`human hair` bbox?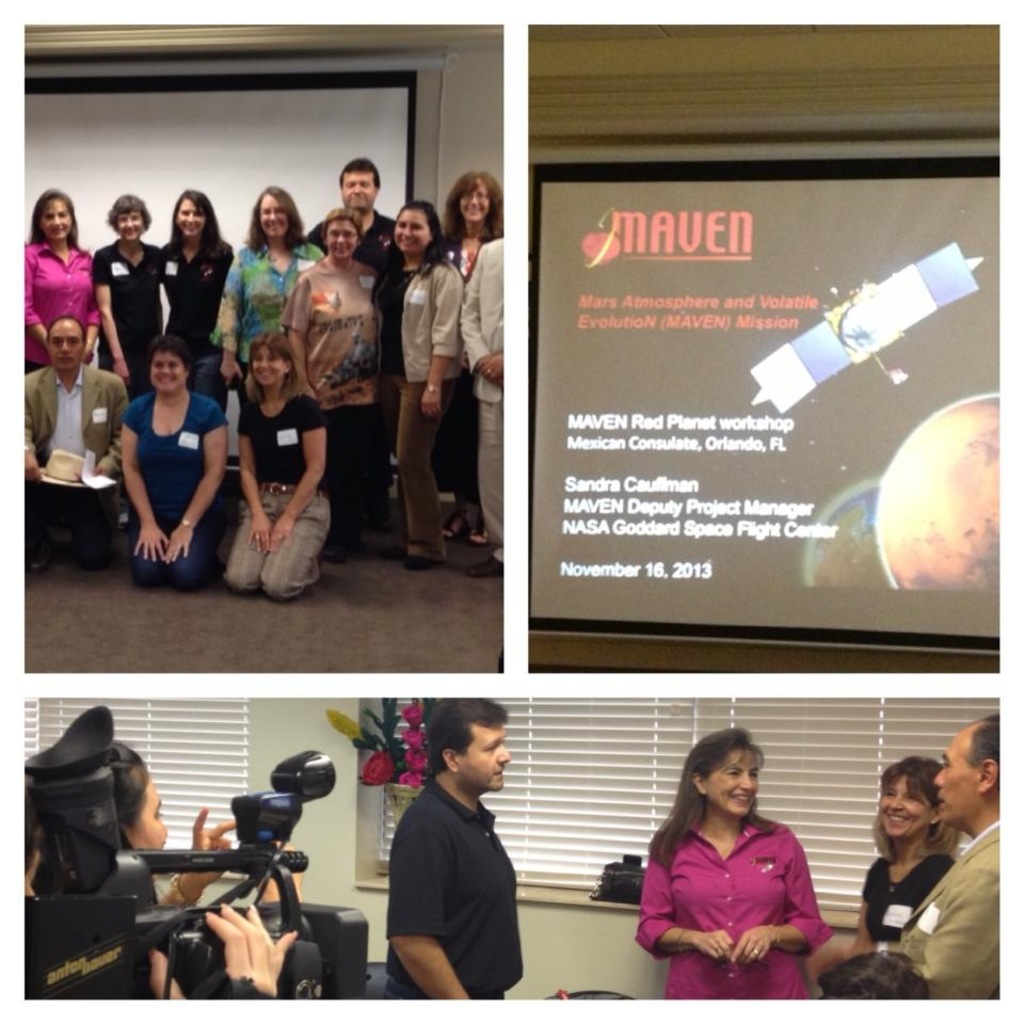
detection(964, 714, 1004, 795)
